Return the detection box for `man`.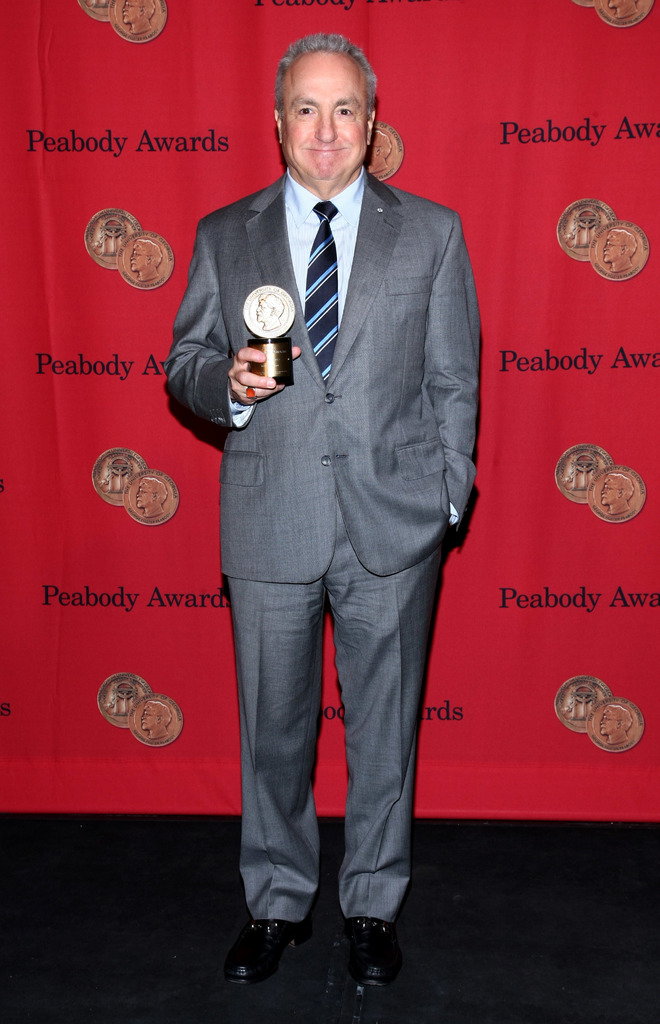
x1=602 y1=705 x2=636 y2=746.
